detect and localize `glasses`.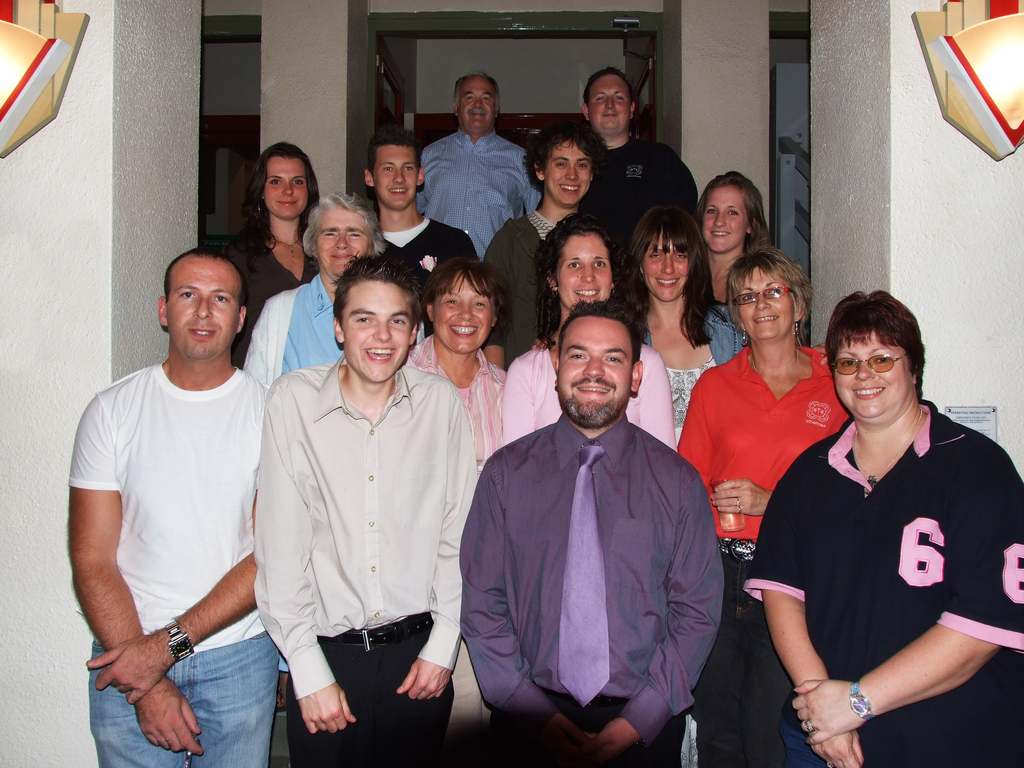
Localized at bbox=[827, 350, 915, 383].
